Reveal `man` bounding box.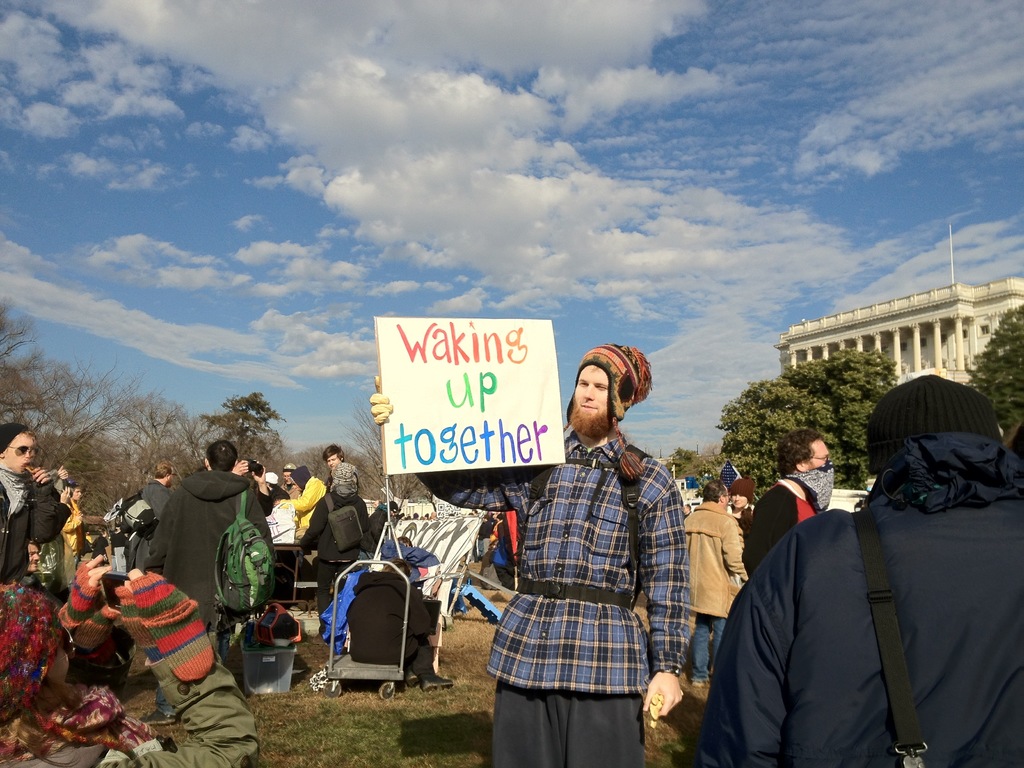
Revealed: rect(320, 441, 344, 483).
